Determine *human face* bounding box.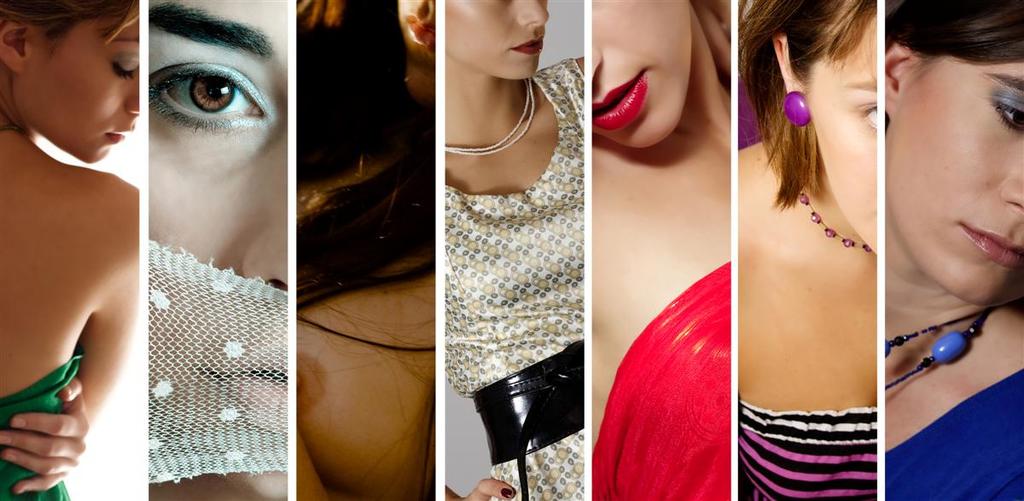
Determined: bbox=(805, 16, 878, 253).
